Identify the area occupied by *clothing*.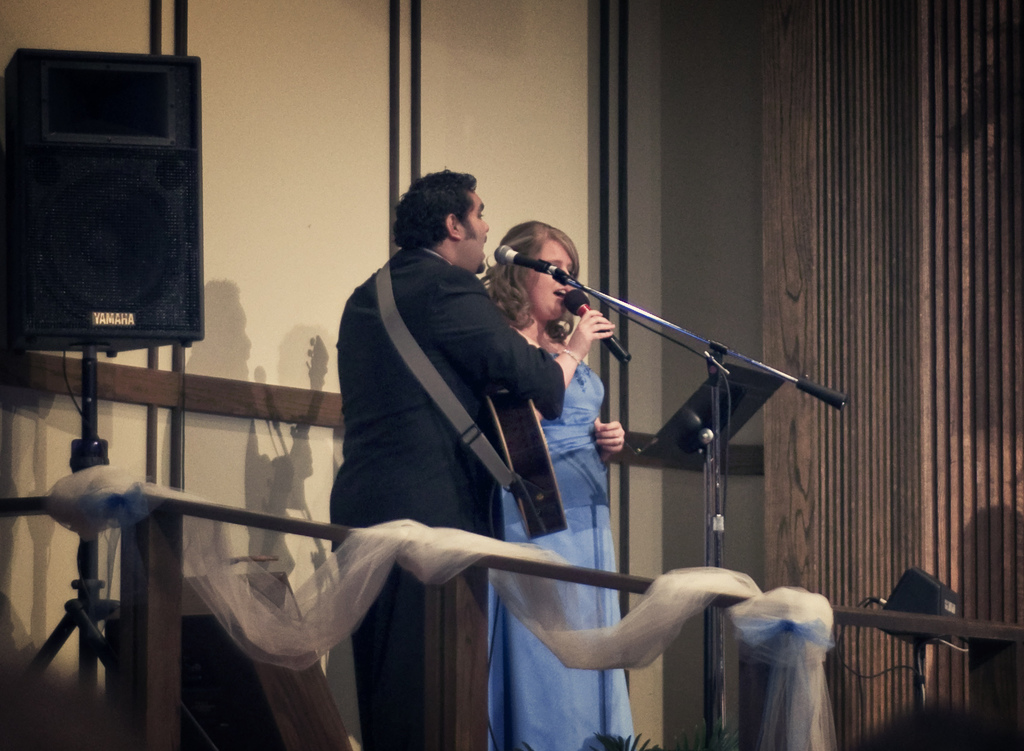
Area: crop(490, 348, 643, 750).
